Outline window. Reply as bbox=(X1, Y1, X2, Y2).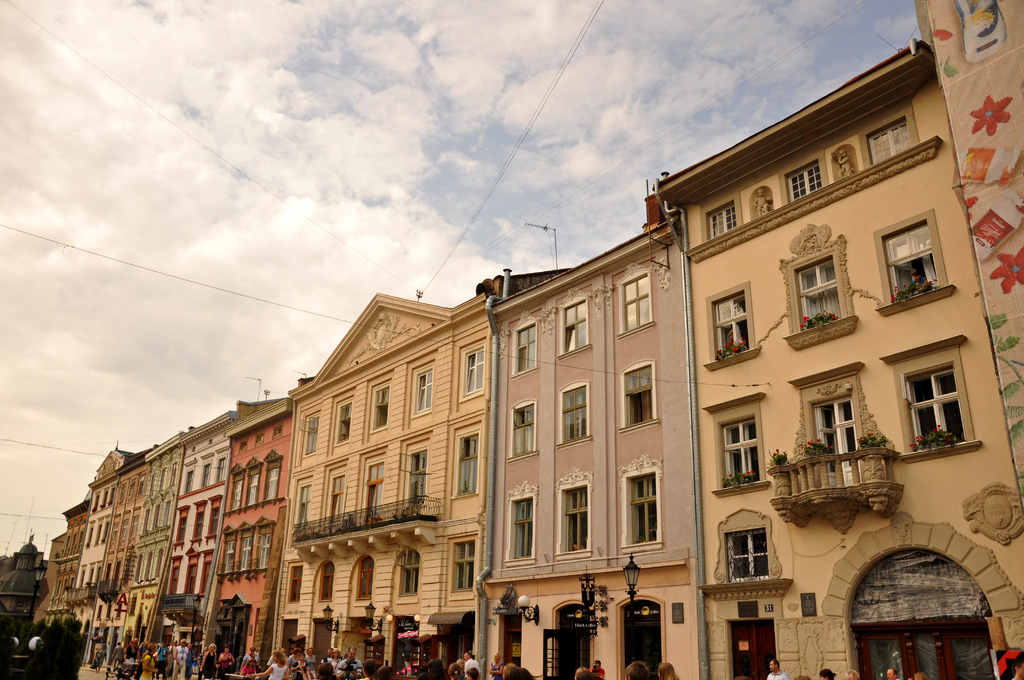
bbox=(619, 360, 661, 430).
